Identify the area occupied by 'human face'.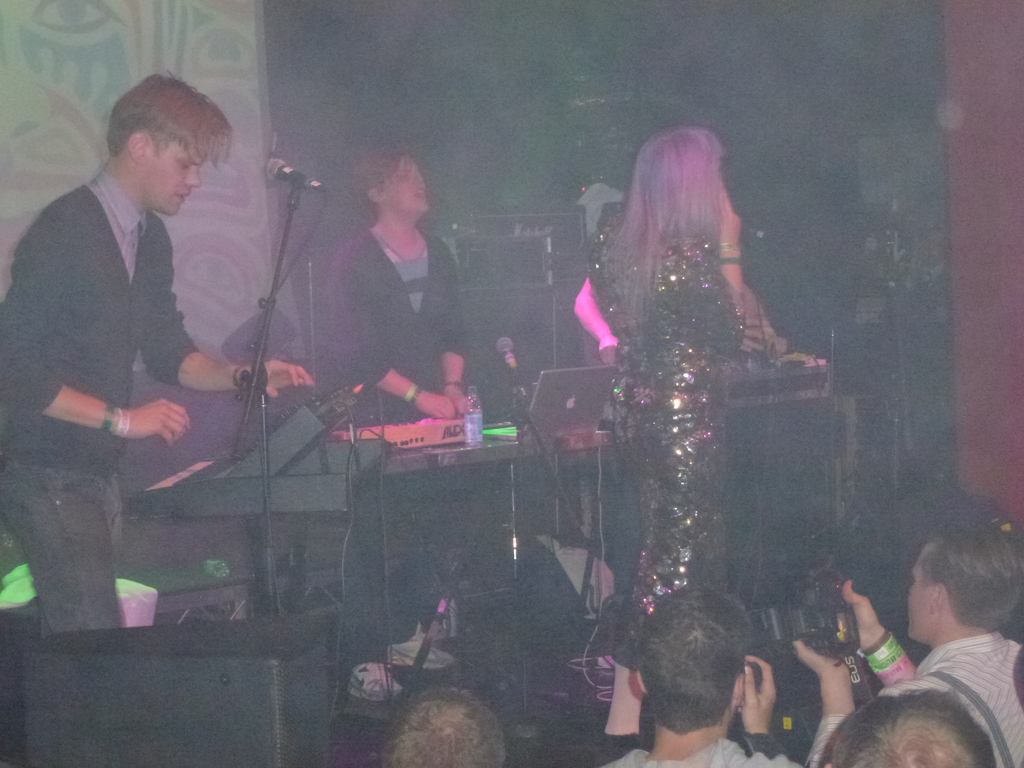
Area: bbox=[387, 161, 426, 213].
